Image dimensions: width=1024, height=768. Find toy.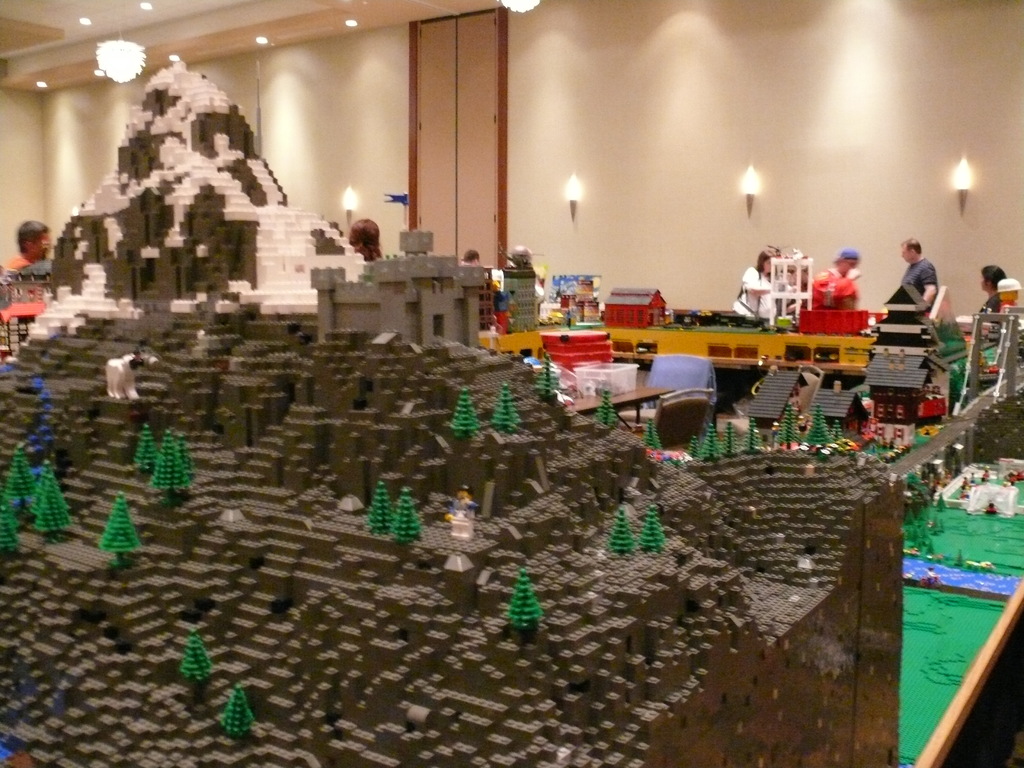
left=689, top=436, right=700, bottom=458.
